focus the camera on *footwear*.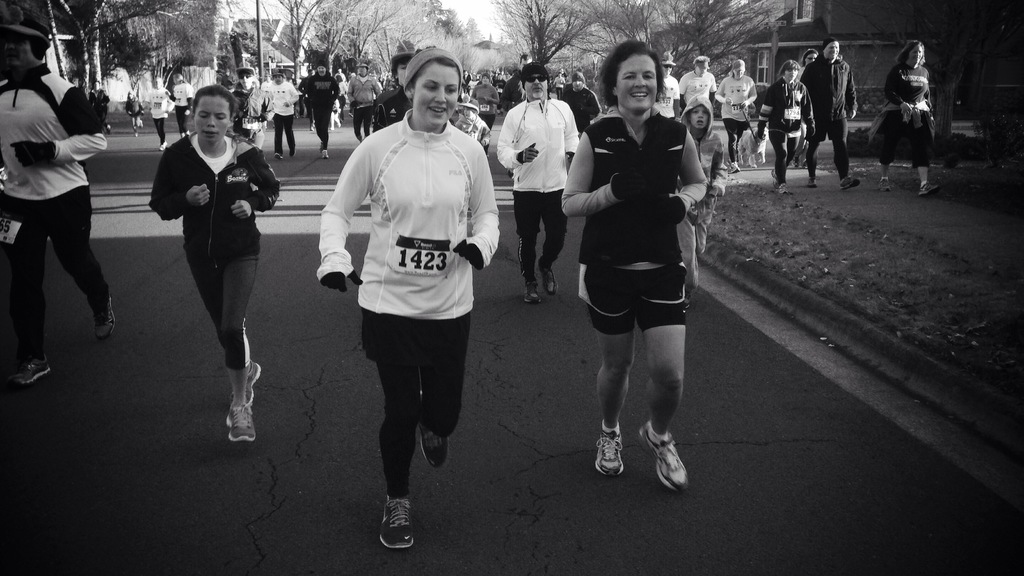
Focus region: bbox=[319, 150, 330, 160].
